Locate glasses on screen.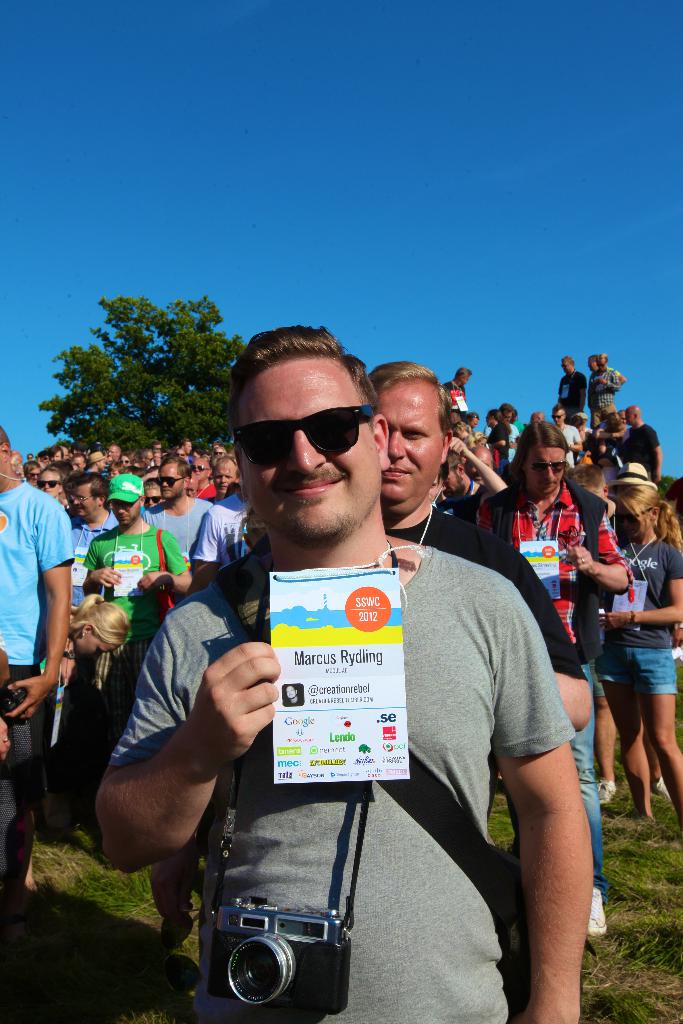
On screen at {"left": 611, "top": 498, "right": 658, "bottom": 527}.
